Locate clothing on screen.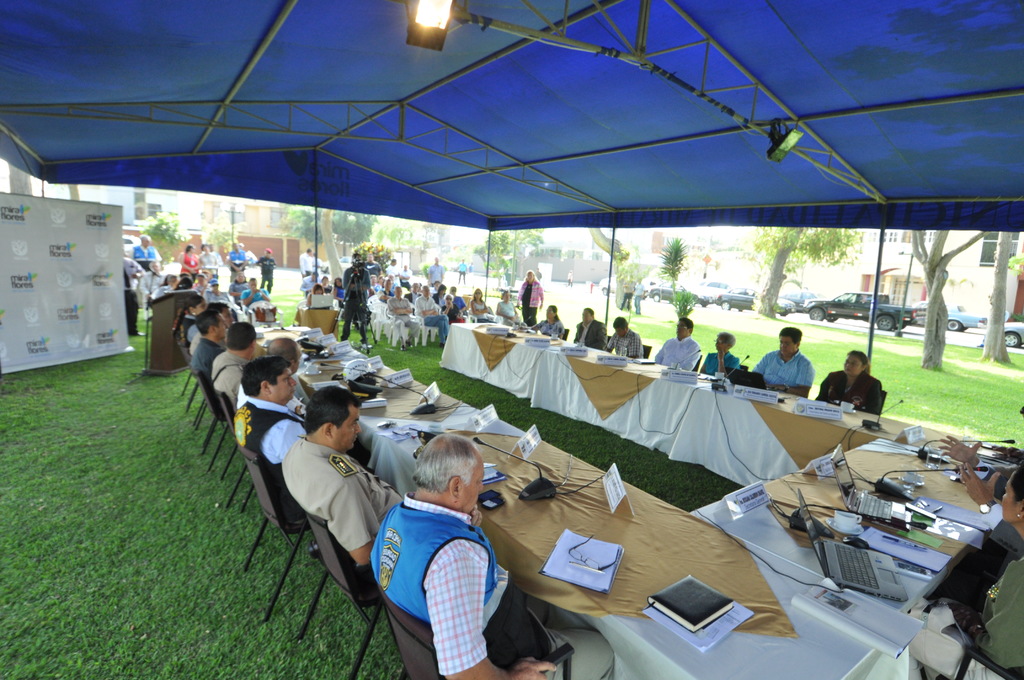
On screen at x1=428, y1=267, x2=444, y2=284.
